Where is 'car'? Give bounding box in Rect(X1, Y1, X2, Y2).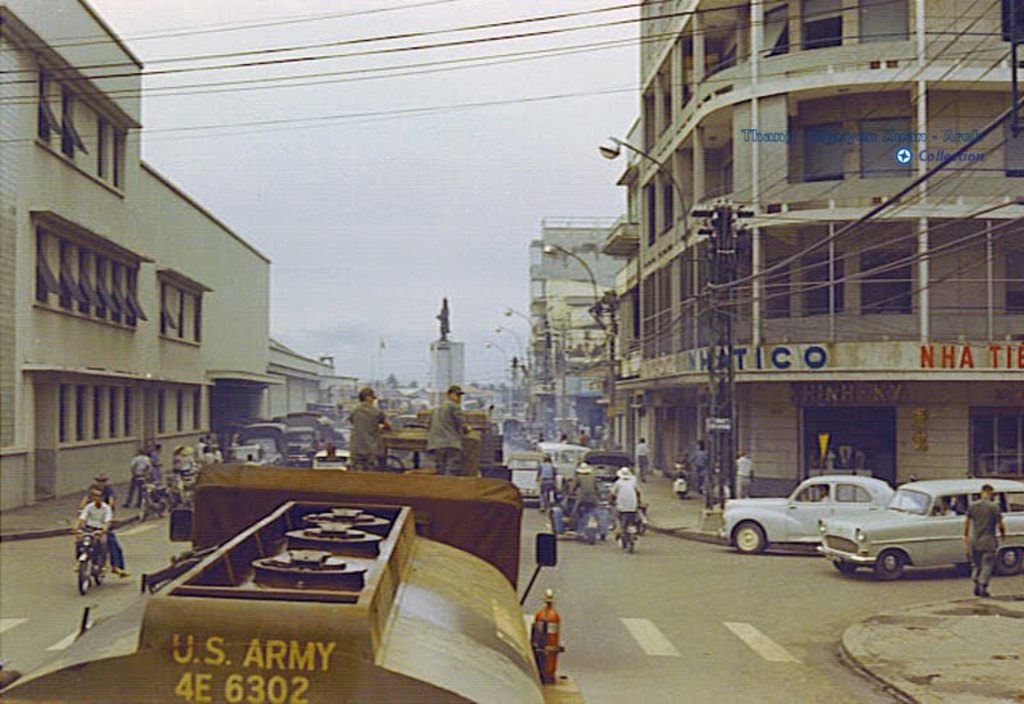
Rect(814, 476, 1023, 573).
